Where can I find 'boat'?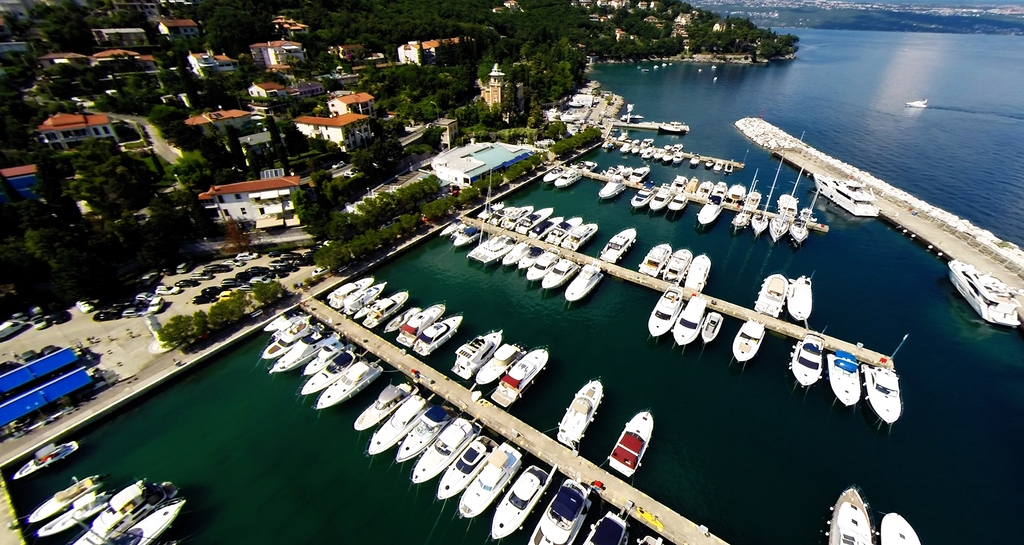
You can find it at 664, 244, 694, 284.
